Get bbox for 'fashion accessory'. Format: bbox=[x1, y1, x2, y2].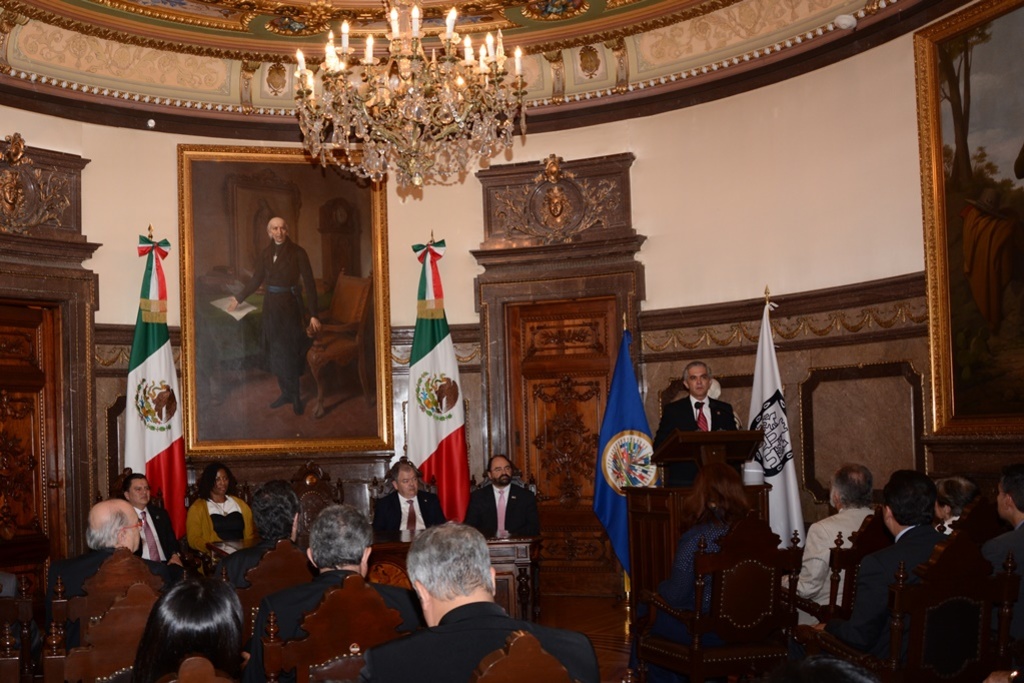
bbox=[137, 509, 164, 567].
